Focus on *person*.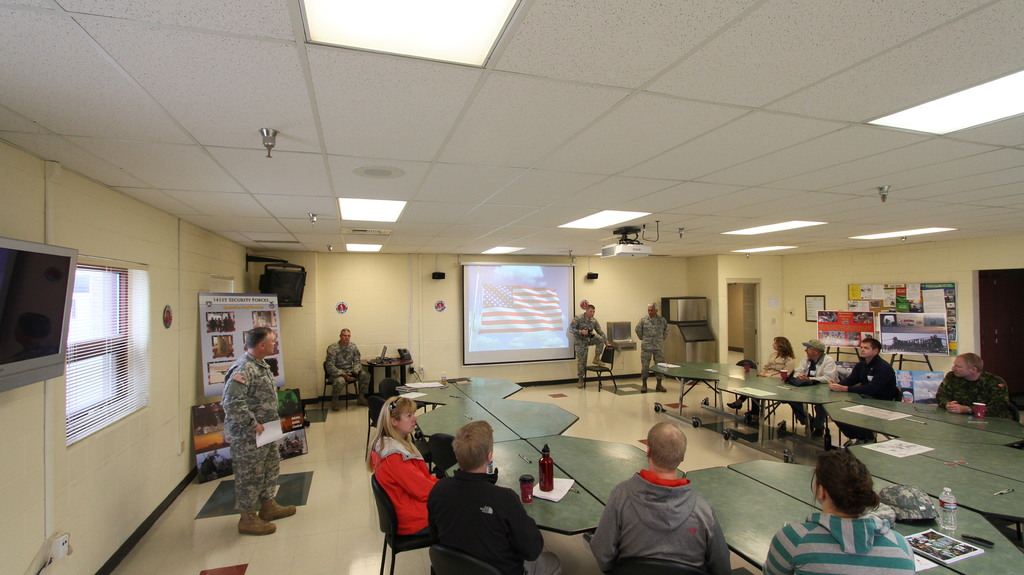
Focused at Rect(591, 422, 732, 572).
